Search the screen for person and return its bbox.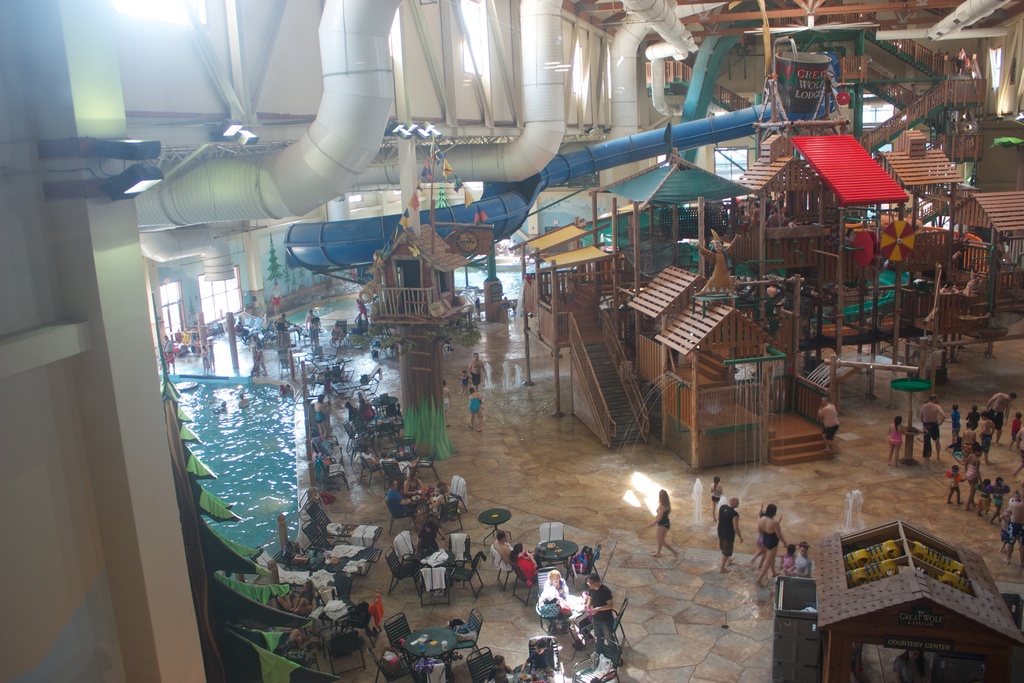
Found: x1=386, y1=478, x2=416, y2=516.
